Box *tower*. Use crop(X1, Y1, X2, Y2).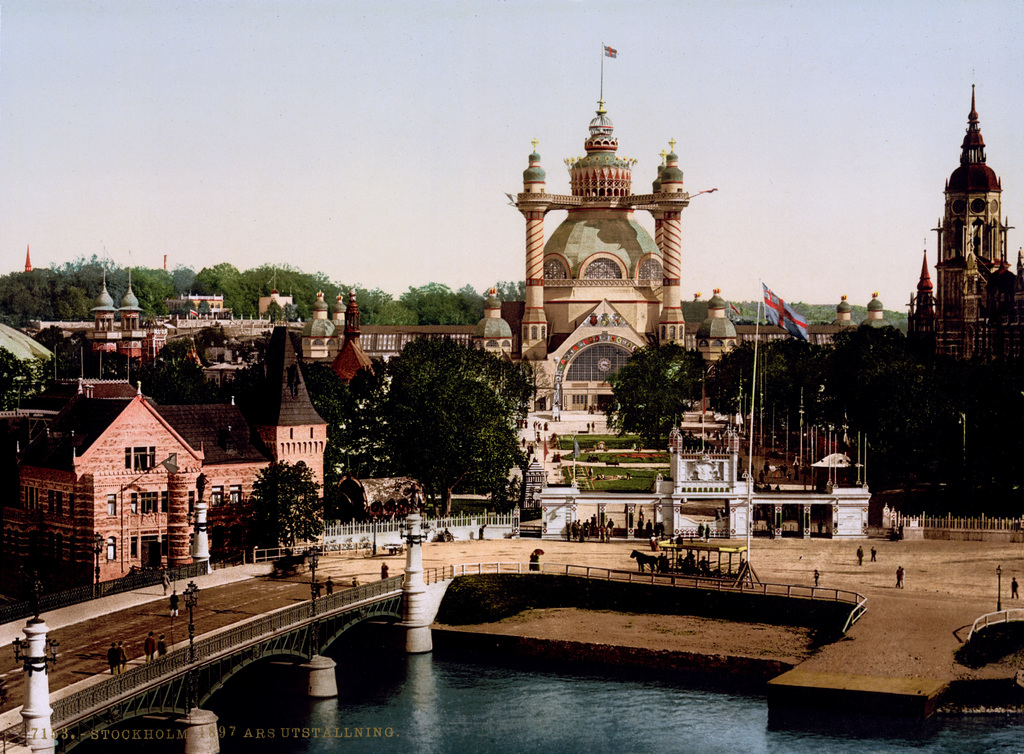
crop(253, 328, 330, 511).
